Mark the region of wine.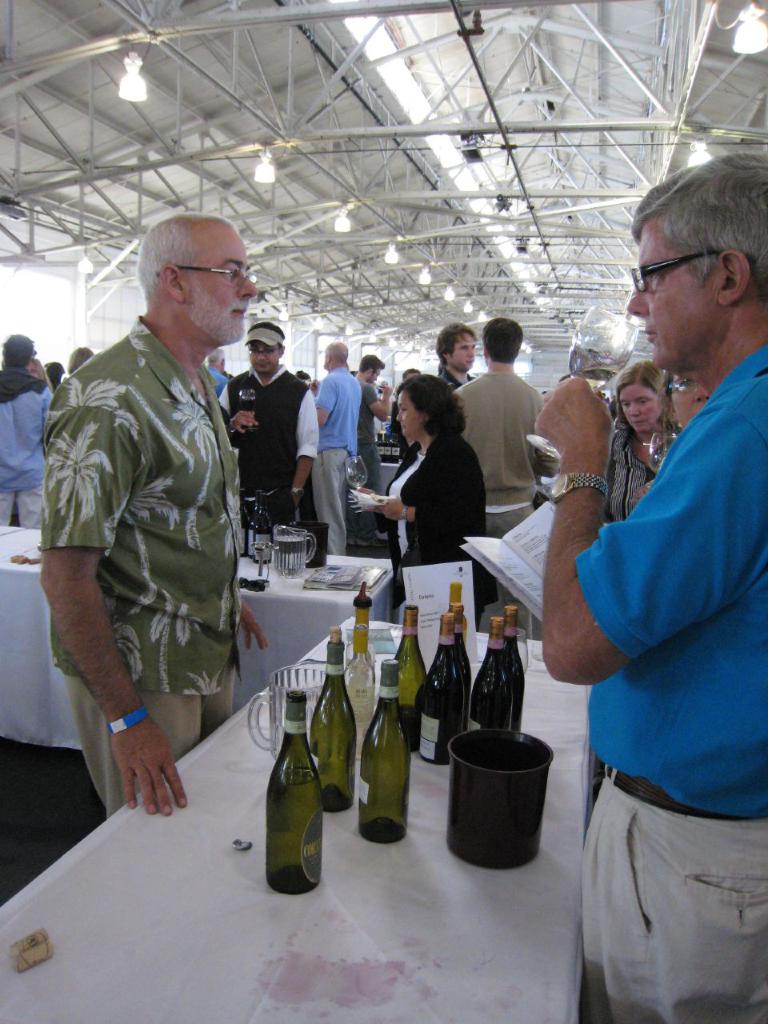
Region: (398,606,427,750).
